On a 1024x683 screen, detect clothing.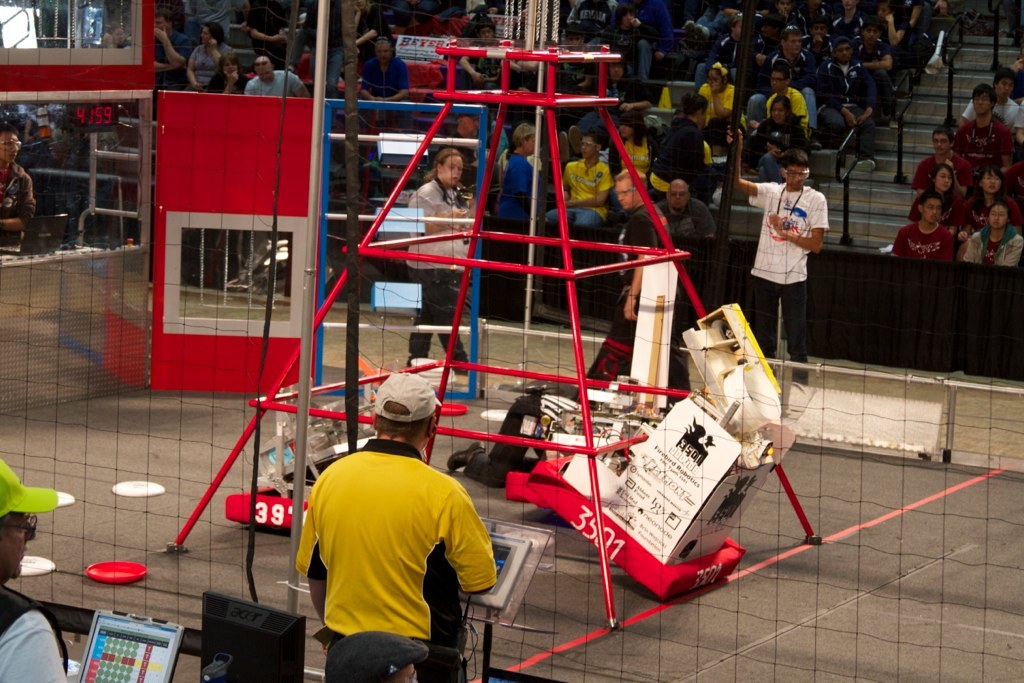
[472, 45, 498, 90].
